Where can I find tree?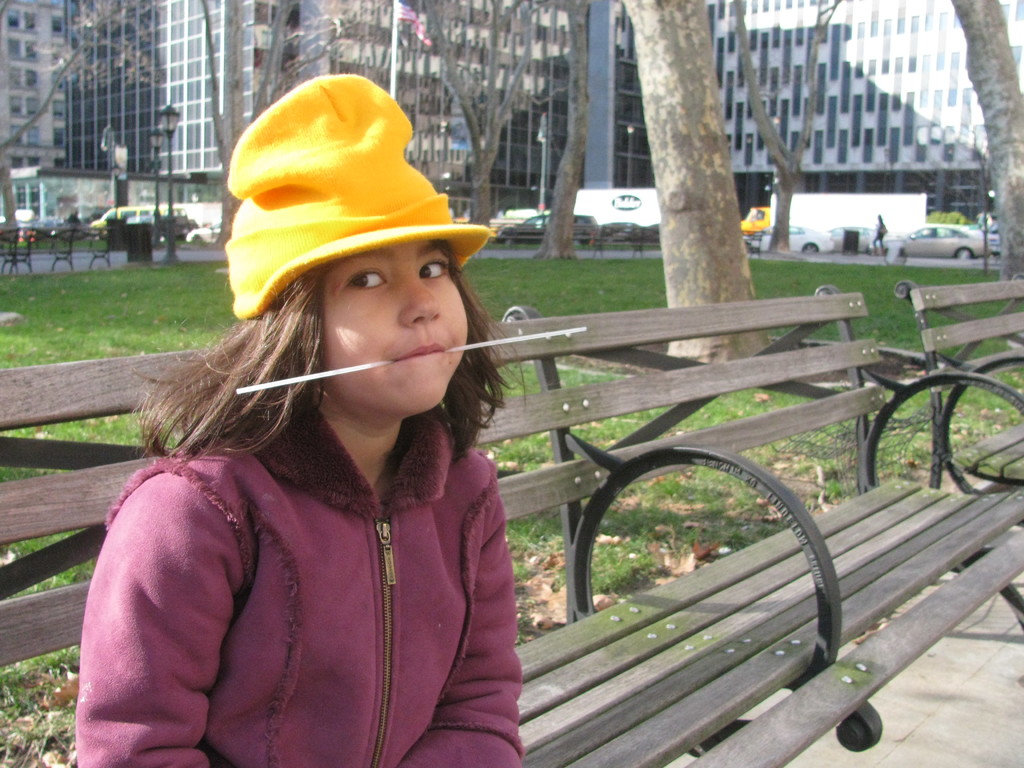
You can find it at l=269, t=0, r=547, b=229.
